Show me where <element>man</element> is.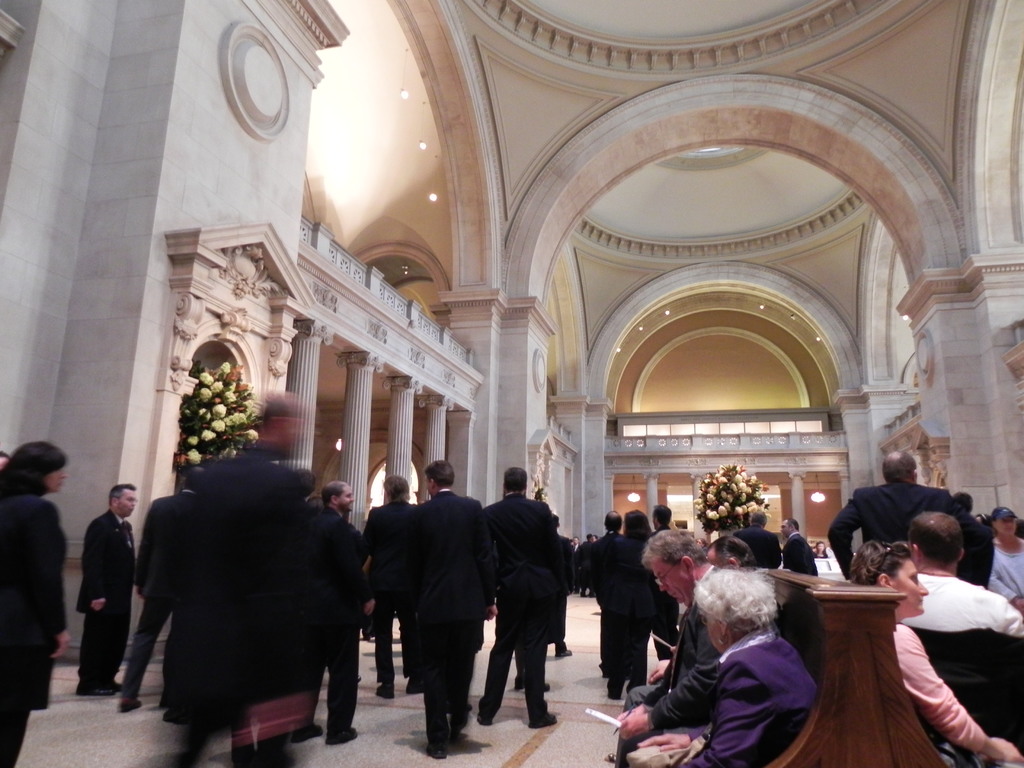
<element>man</element> is at 900/509/1023/636.
